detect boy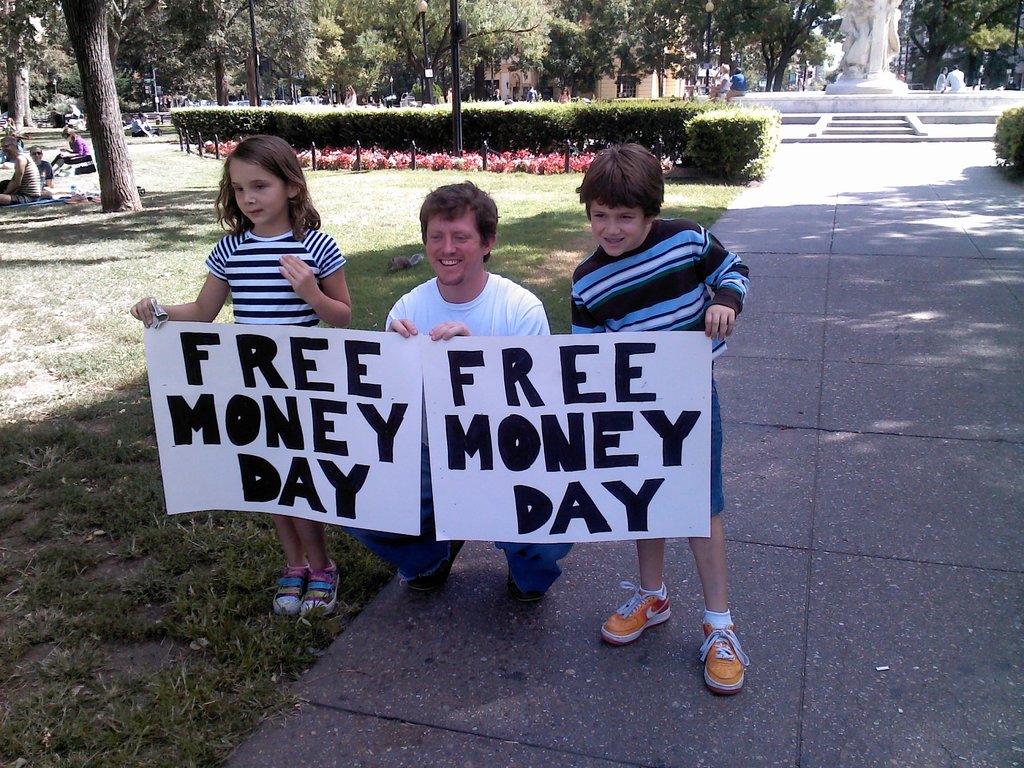
box(564, 130, 755, 694)
